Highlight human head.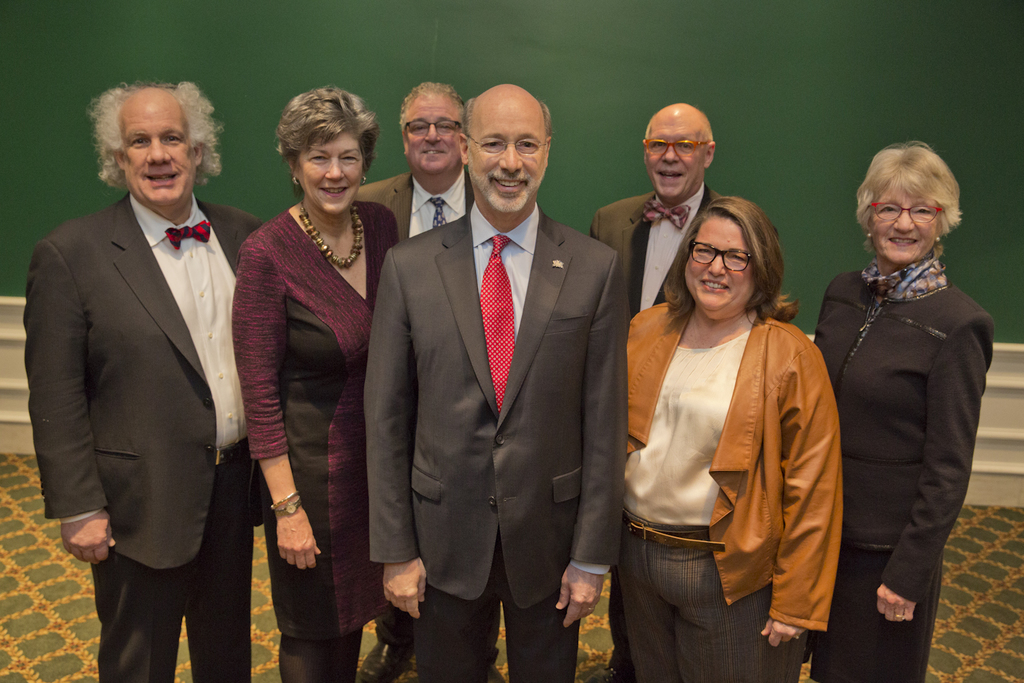
Highlighted region: (x1=682, y1=193, x2=783, y2=324).
